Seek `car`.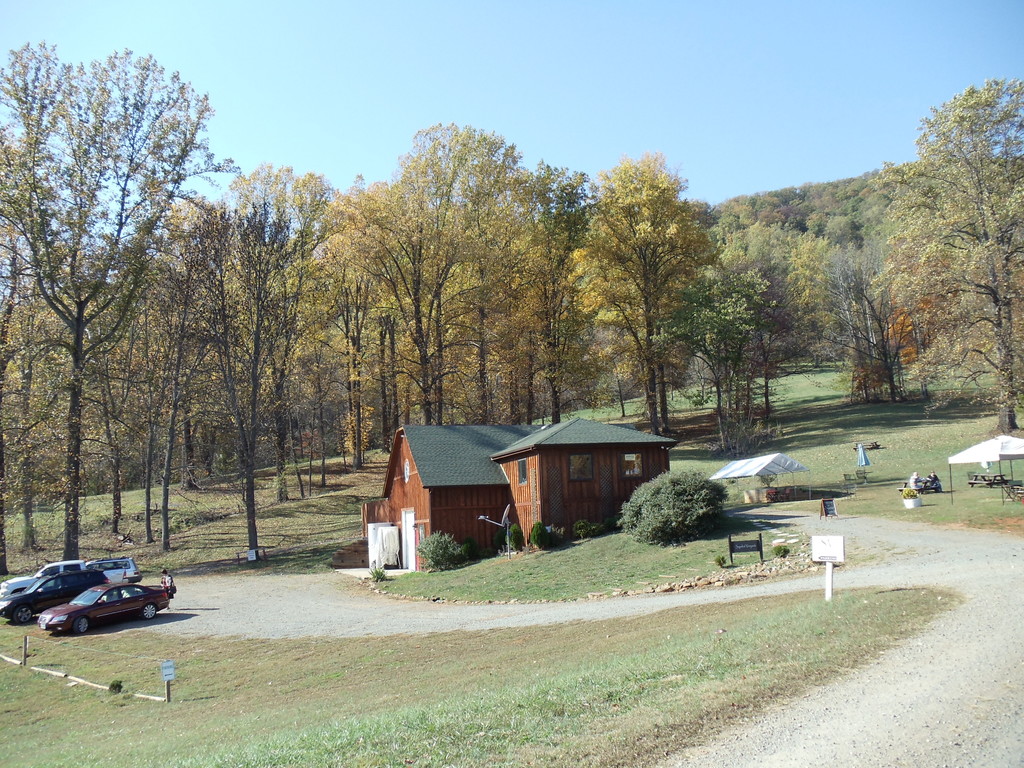
l=4, t=569, r=106, b=623.
